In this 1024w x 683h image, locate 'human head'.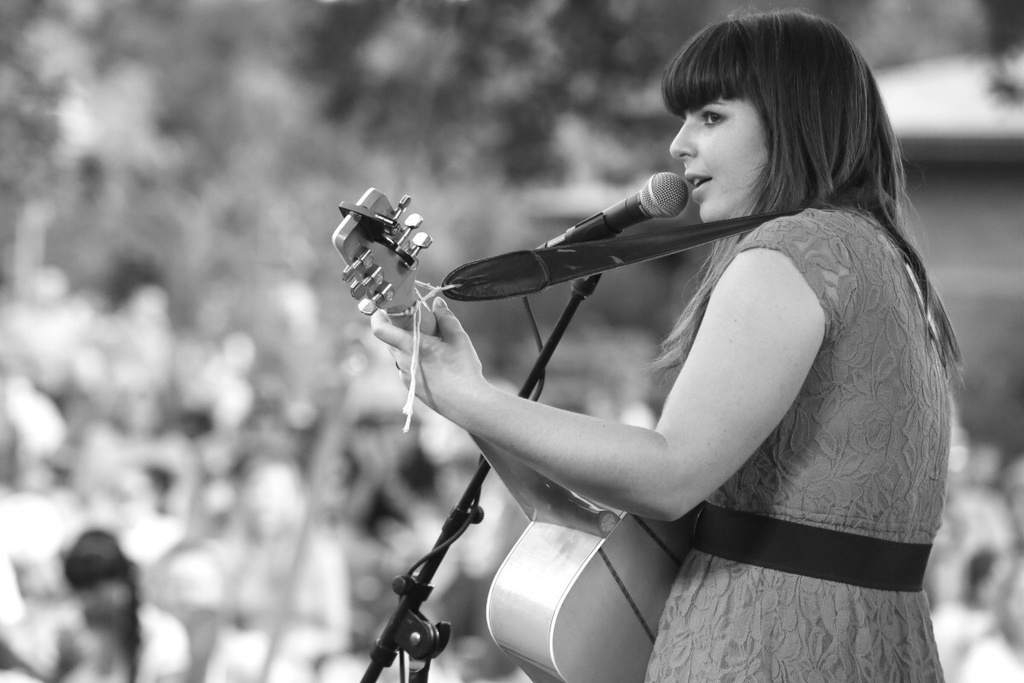
Bounding box: locate(66, 534, 133, 617).
